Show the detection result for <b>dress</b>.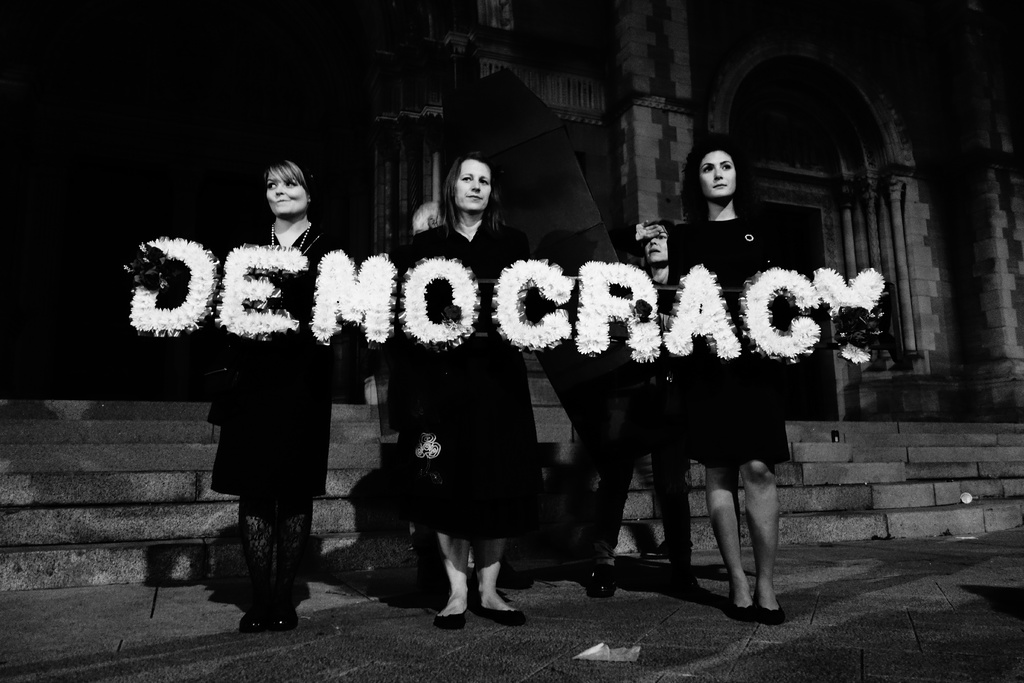
x1=390, y1=213, x2=552, y2=541.
